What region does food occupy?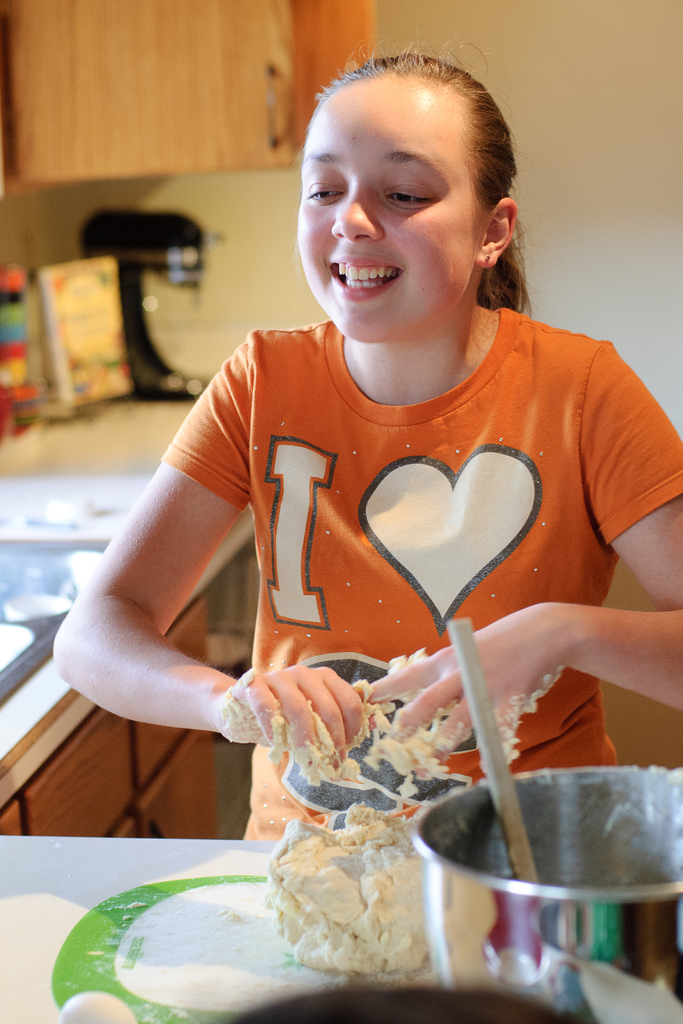
[222, 676, 477, 807].
